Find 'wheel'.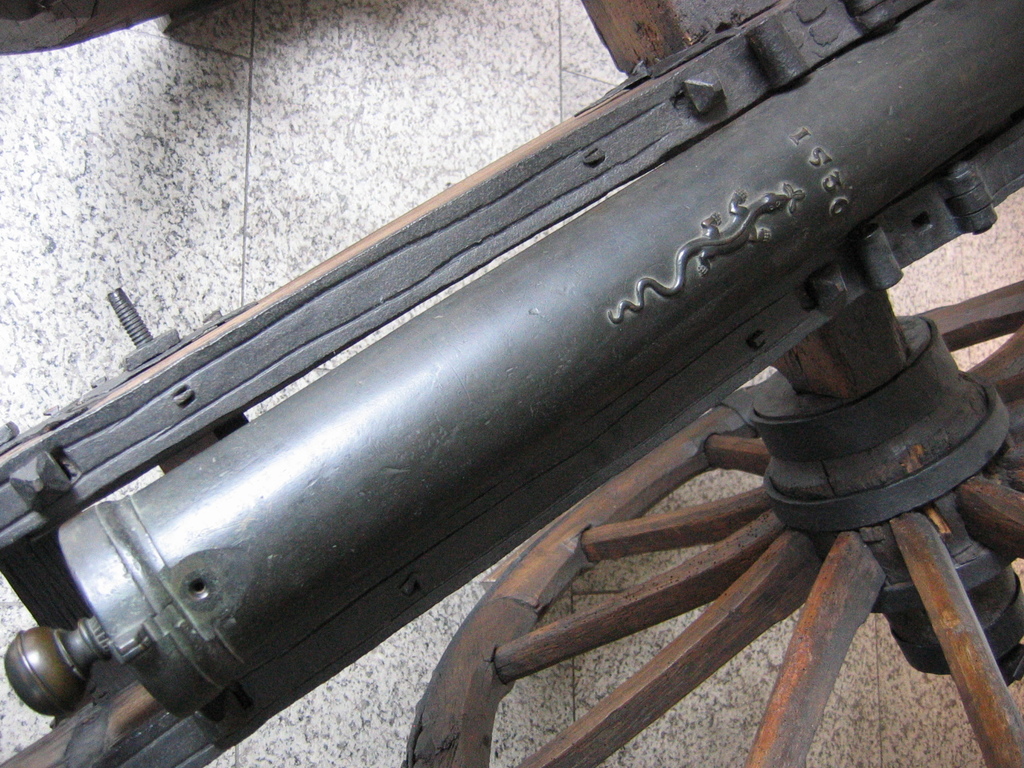
(404,280,1023,767).
